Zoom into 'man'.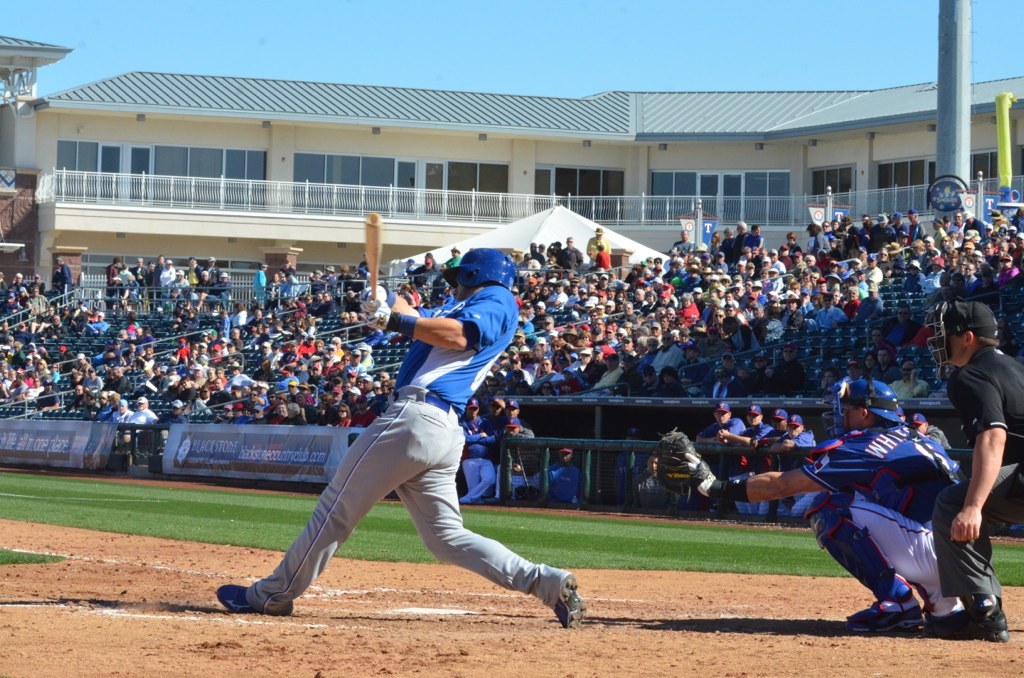
Zoom target: [353,247,379,282].
